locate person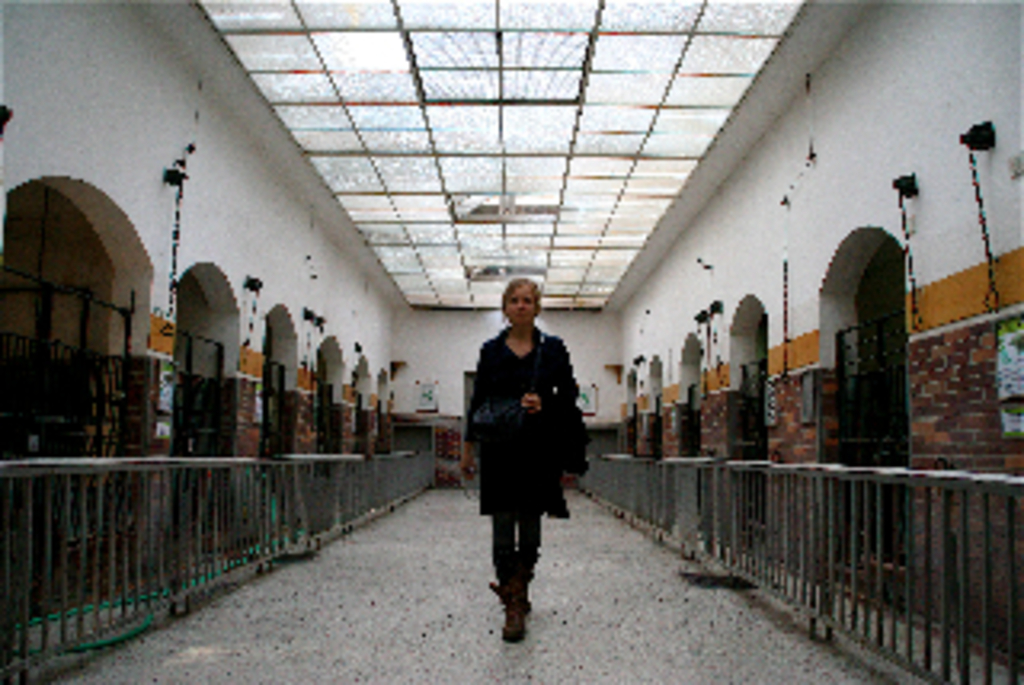
<bbox>464, 266, 589, 650</bbox>
